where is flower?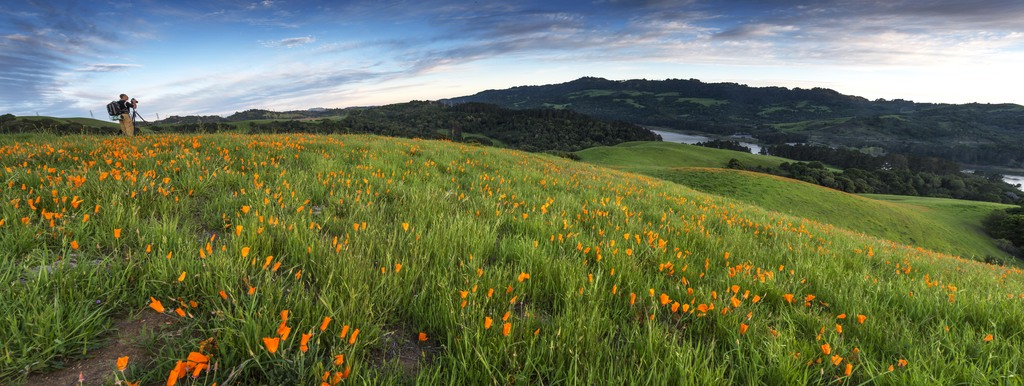
[x1=485, y1=315, x2=493, y2=333].
